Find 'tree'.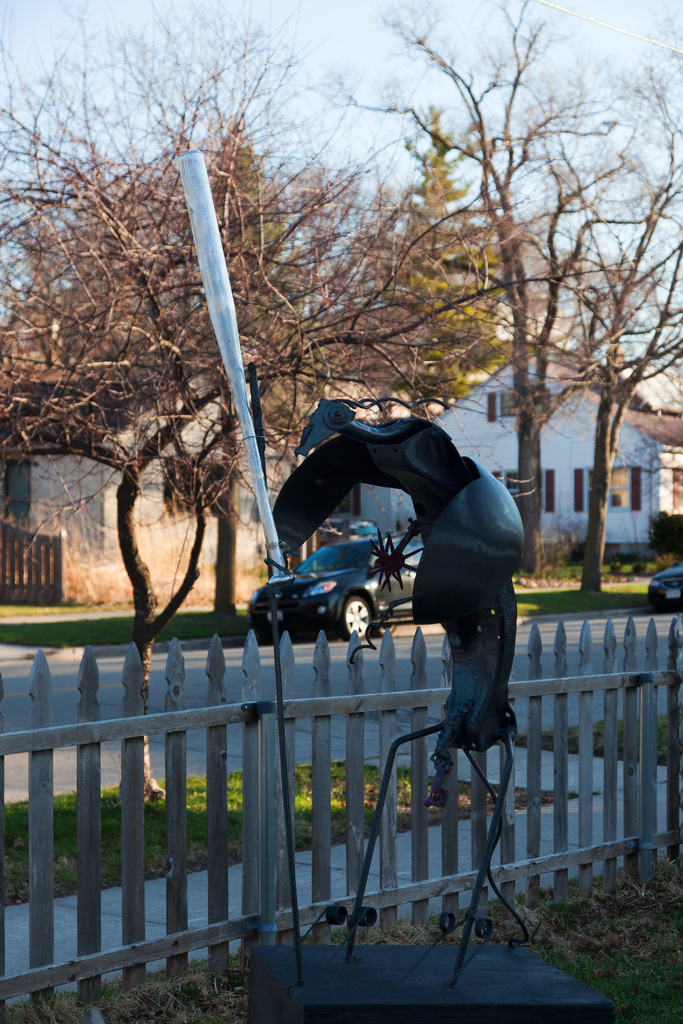
<box>0,1,618,800</box>.
